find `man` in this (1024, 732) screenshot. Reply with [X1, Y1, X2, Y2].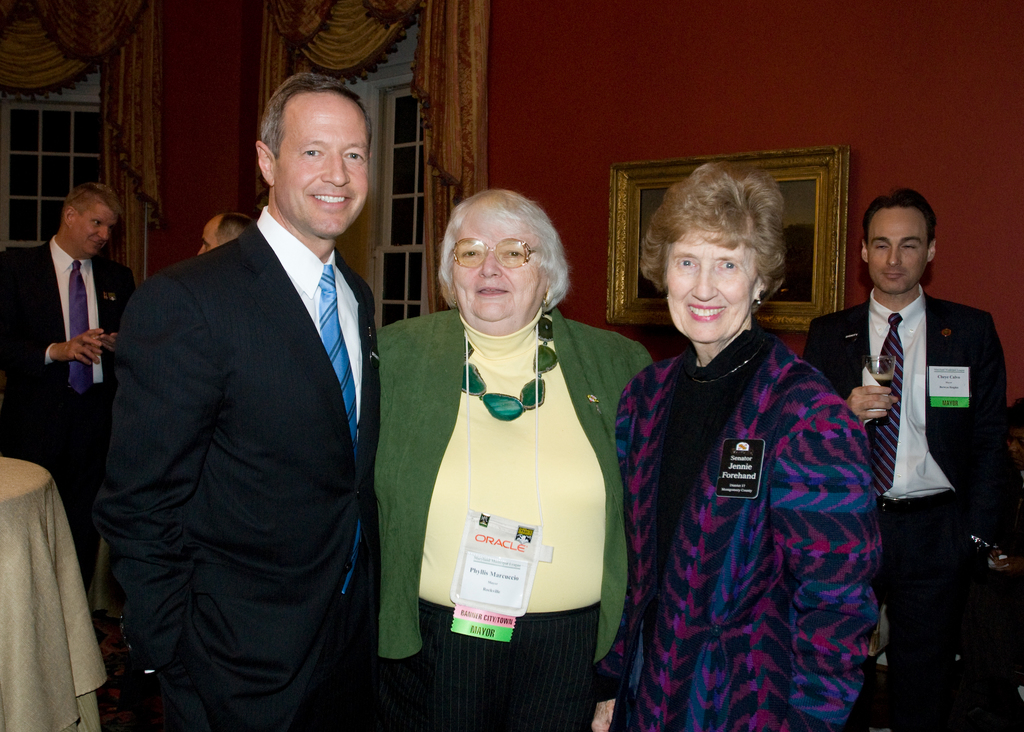
[803, 190, 1011, 731].
